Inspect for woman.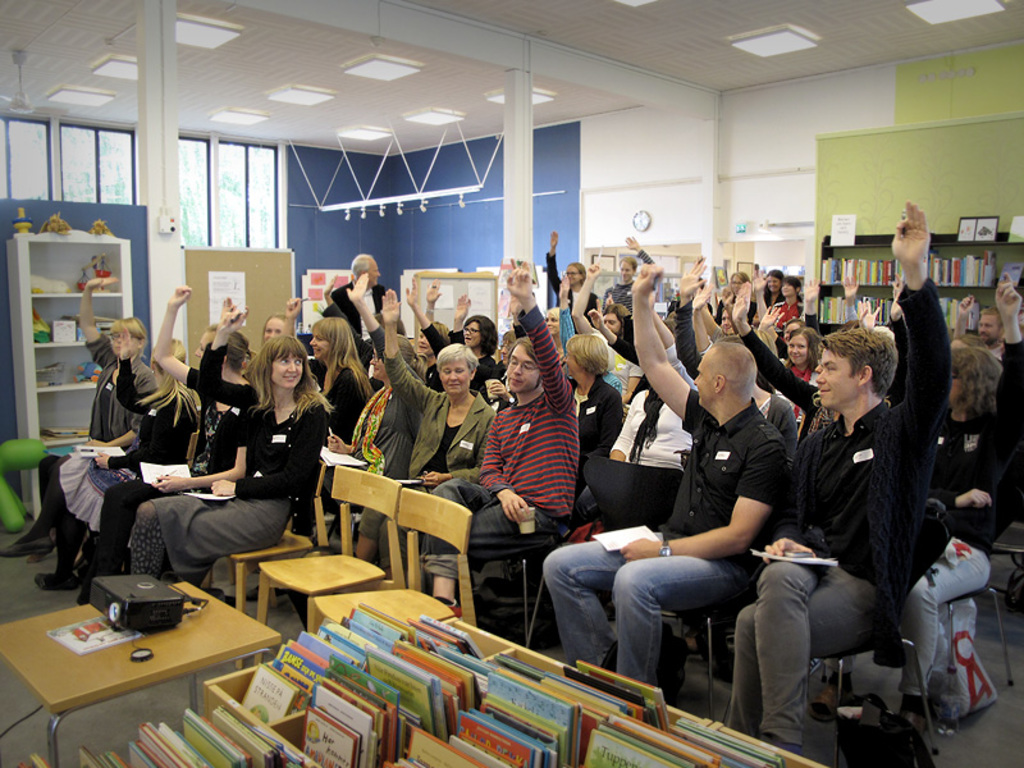
Inspection: [x1=81, y1=280, x2=266, y2=602].
